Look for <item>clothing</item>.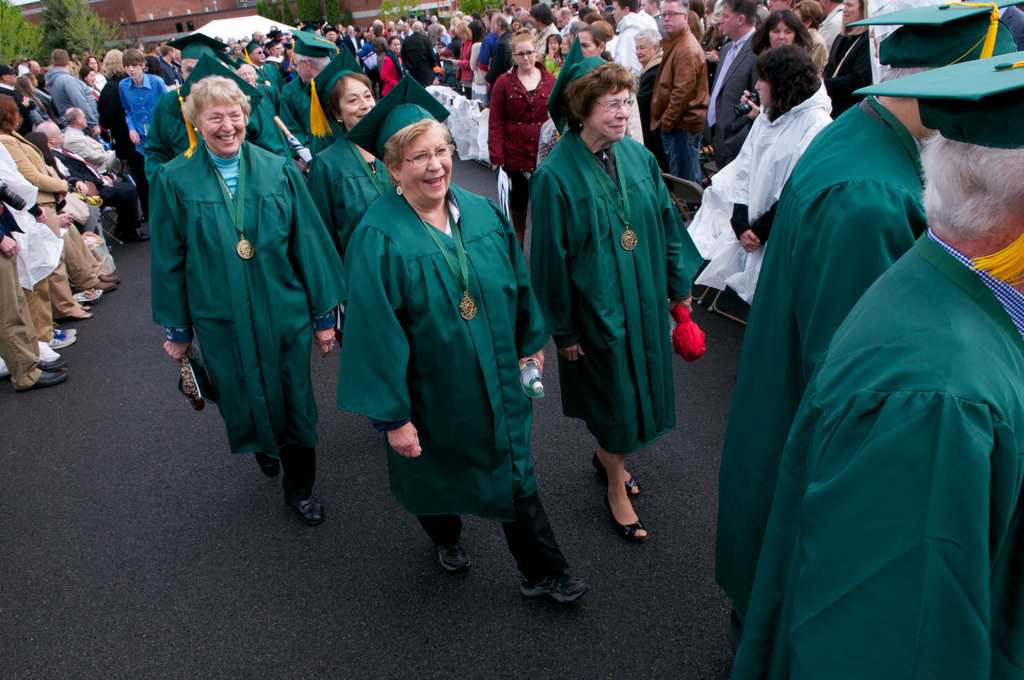
Found: locate(116, 152, 135, 225).
